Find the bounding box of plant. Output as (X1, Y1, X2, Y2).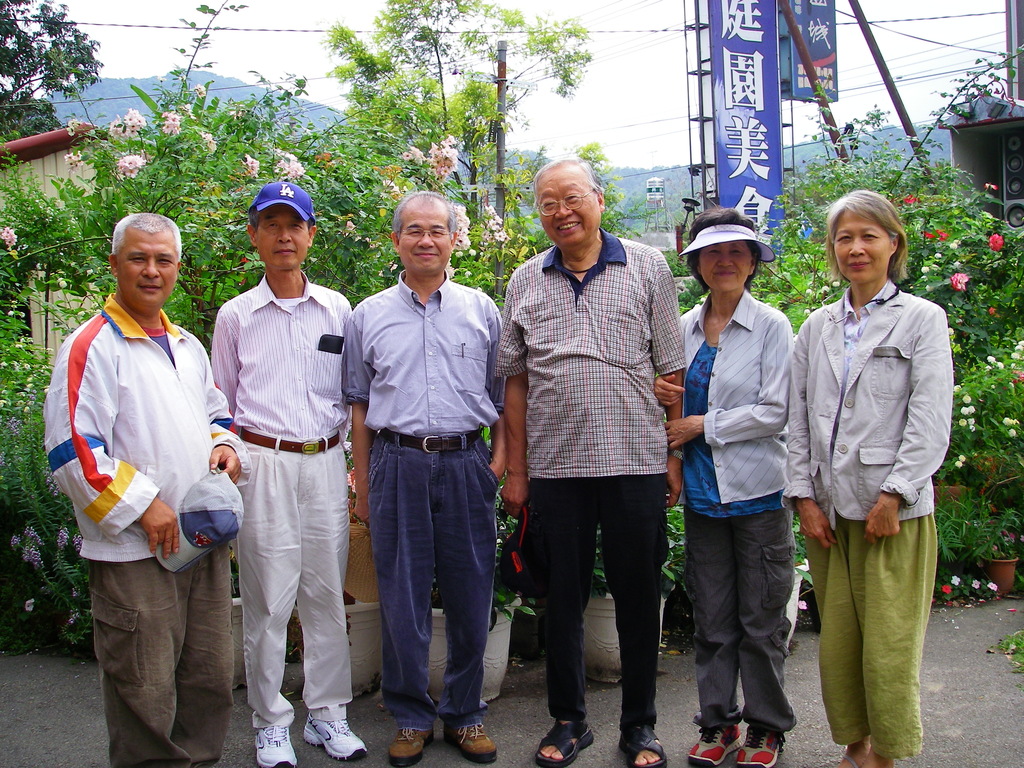
(479, 422, 497, 468).
